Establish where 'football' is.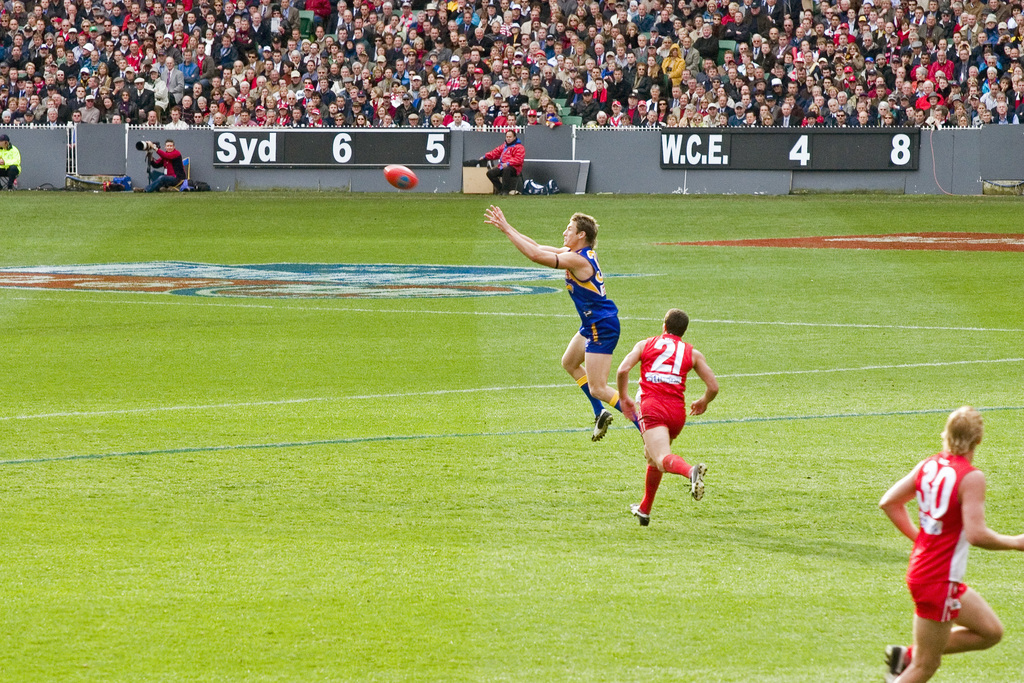
Established at box=[382, 161, 420, 188].
